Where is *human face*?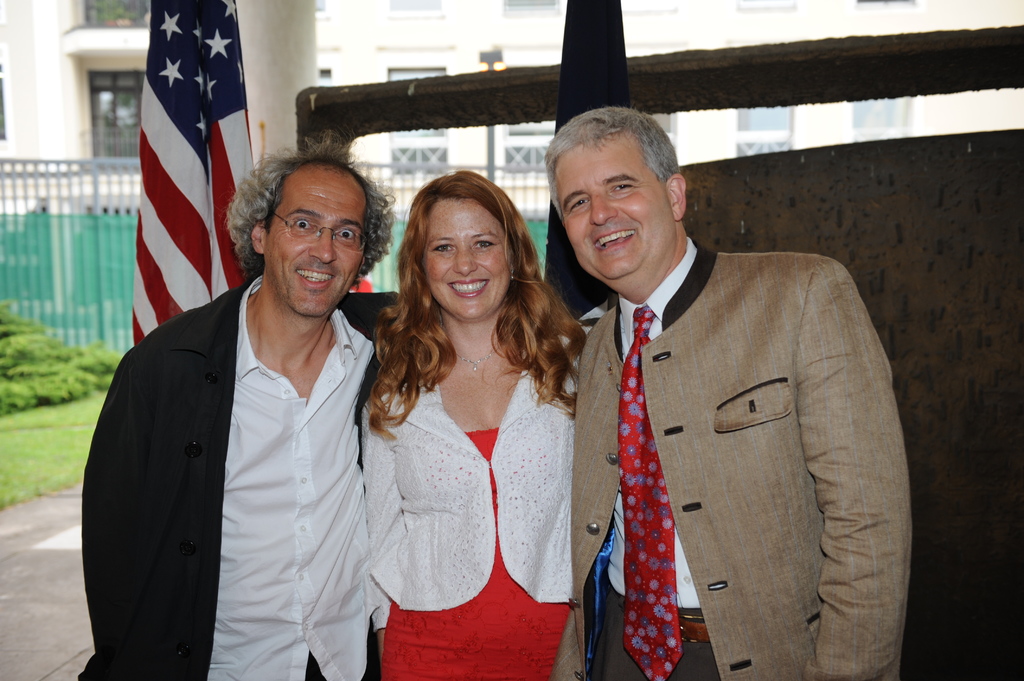
417 195 507 319.
